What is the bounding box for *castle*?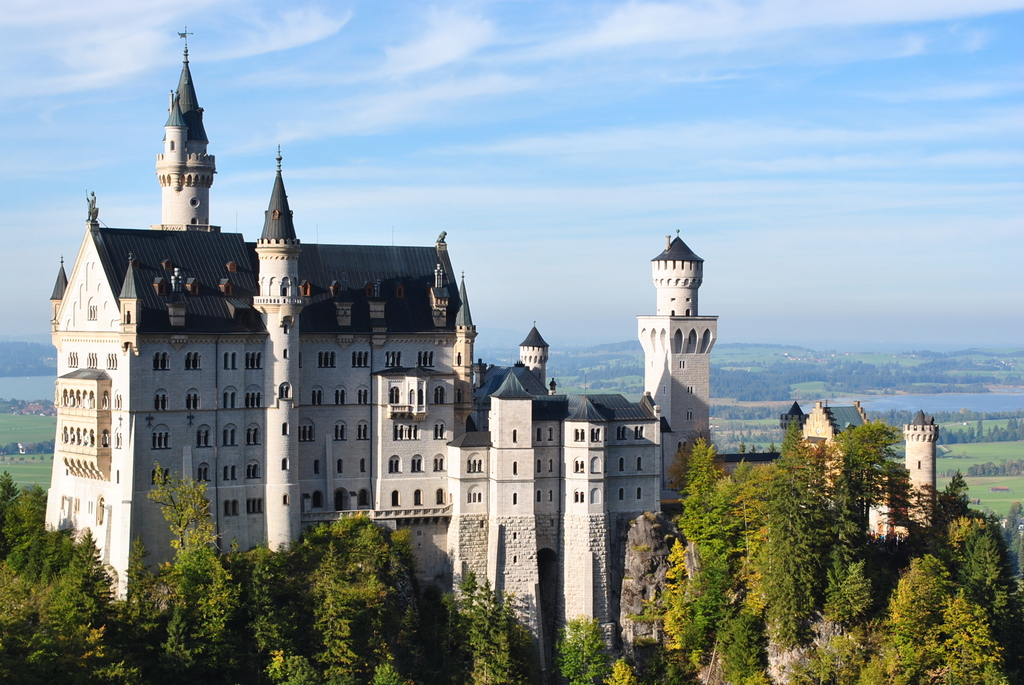
(42,24,940,684).
